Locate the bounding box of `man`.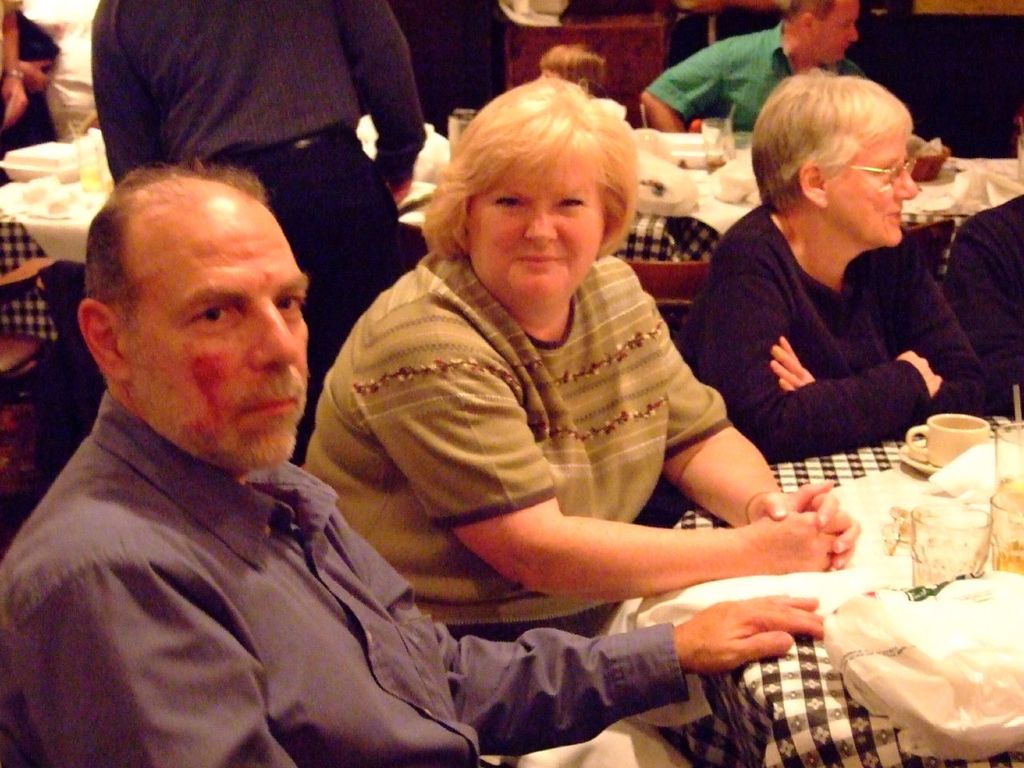
Bounding box: [45,0,102,135].
